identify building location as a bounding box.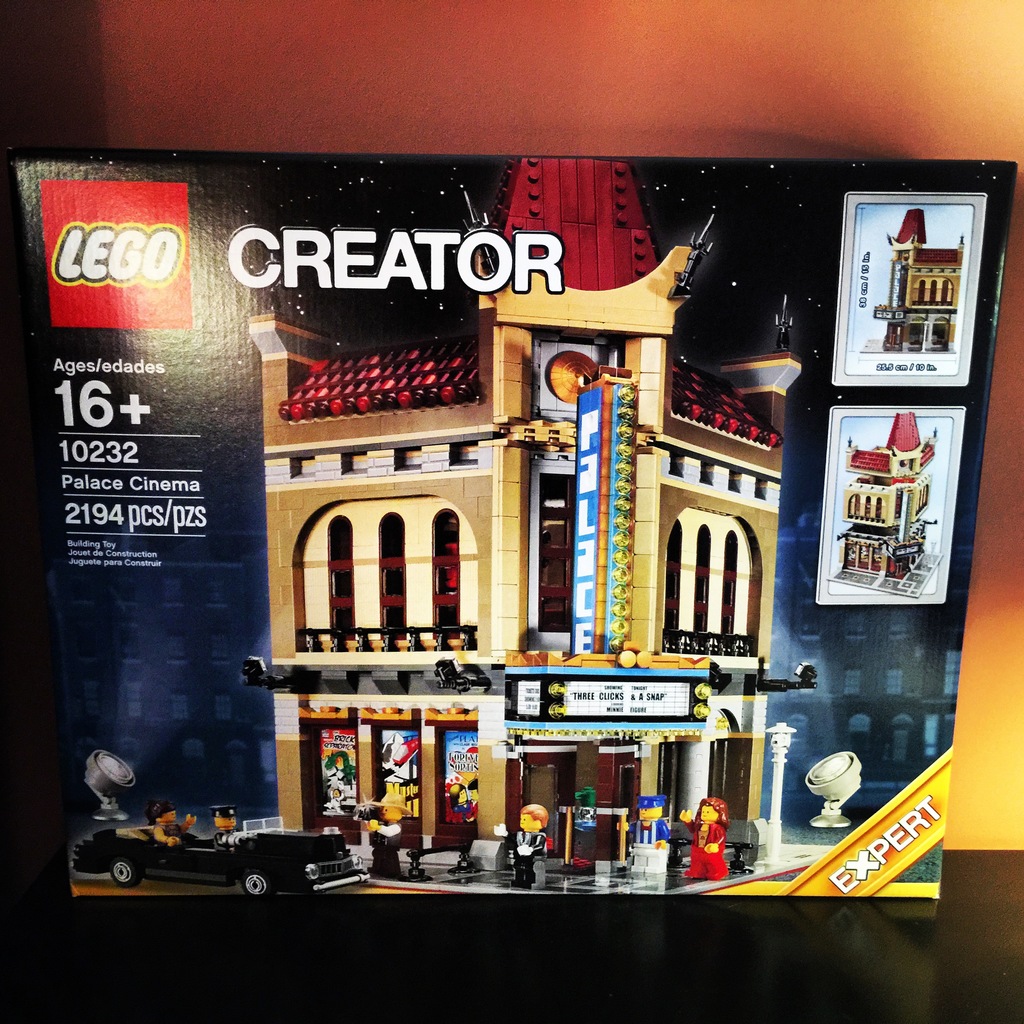
left=49, top=522, right=269, bottom=804.
